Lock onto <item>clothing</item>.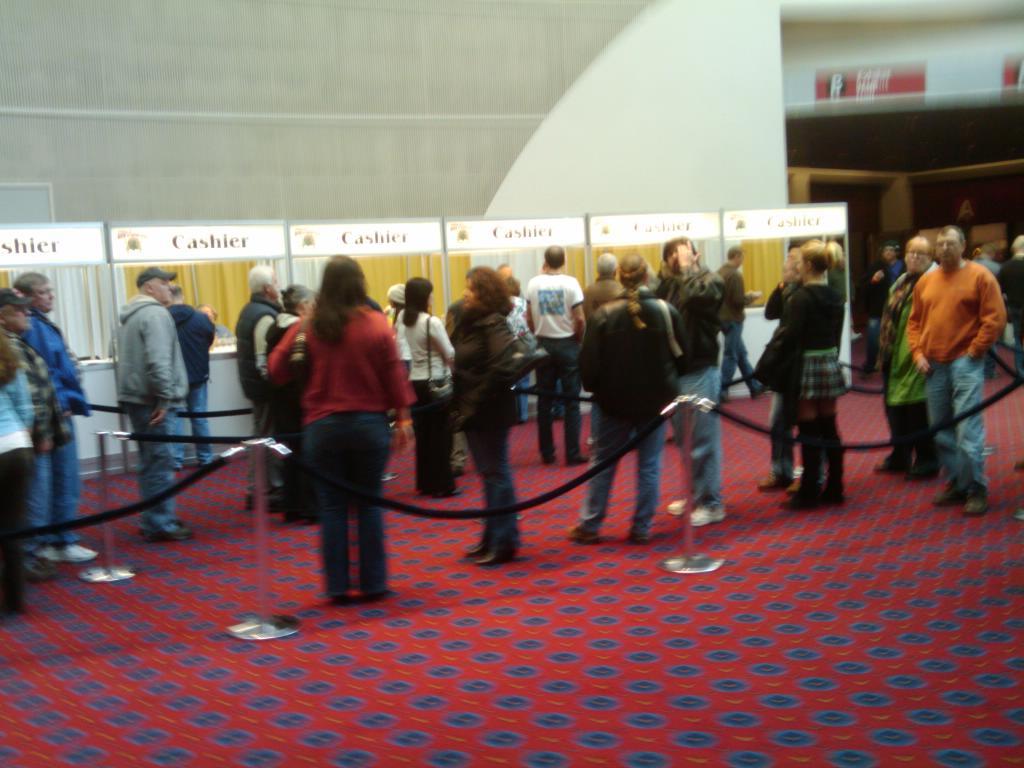
Locked: <bbox>575, 288, 695, 546</bbox>.
